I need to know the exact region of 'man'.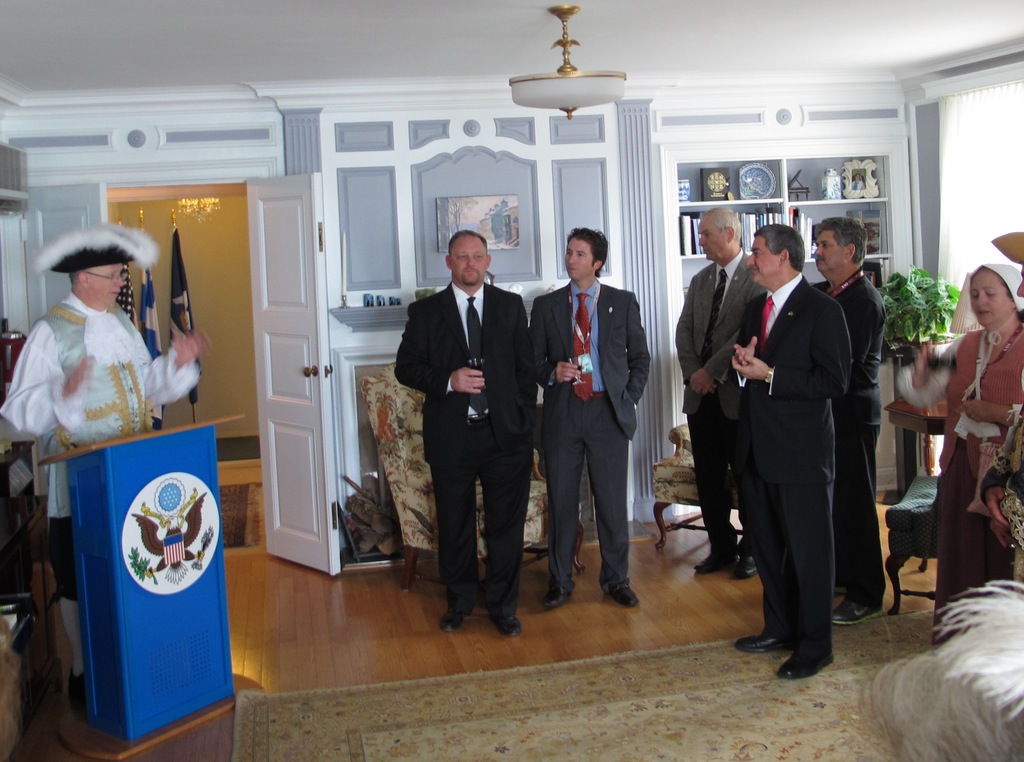
Region: (left=527, top=228, right=651, bottom=607).
